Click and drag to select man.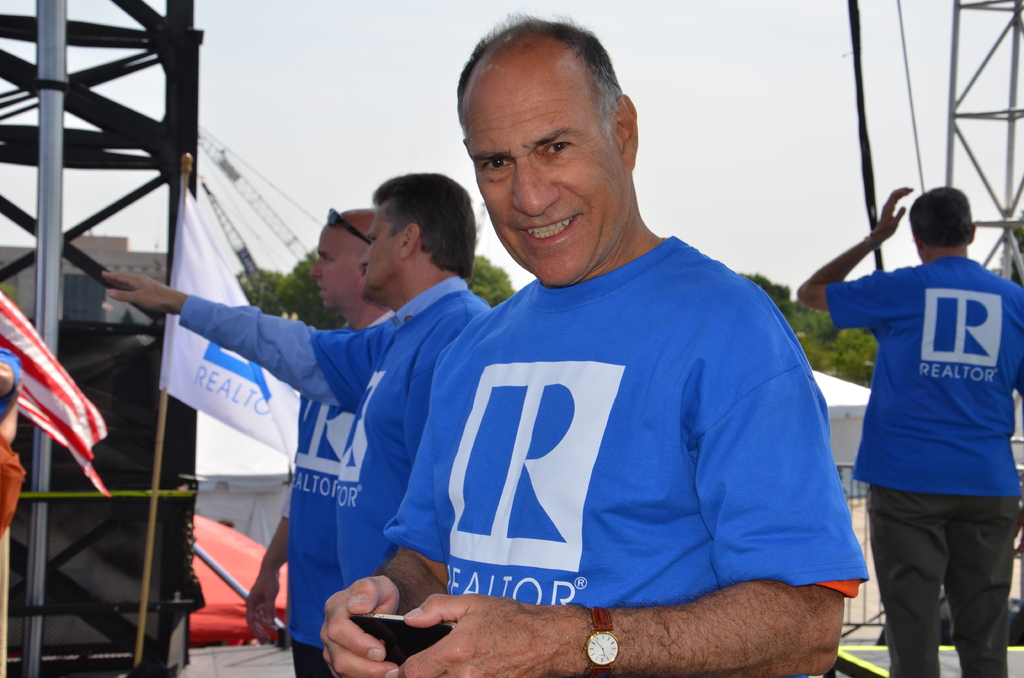
Selection: {"left": 101, "top": 170, "right": 490, "bottom": 588}.
